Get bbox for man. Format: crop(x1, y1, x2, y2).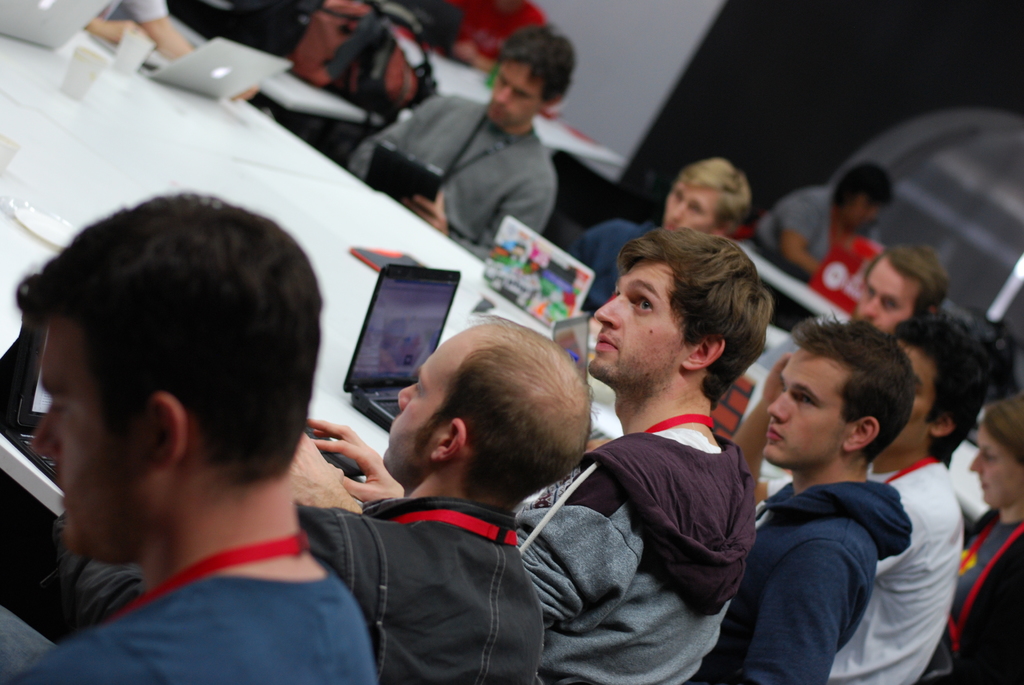
crop(799, 241, 948, 335).
